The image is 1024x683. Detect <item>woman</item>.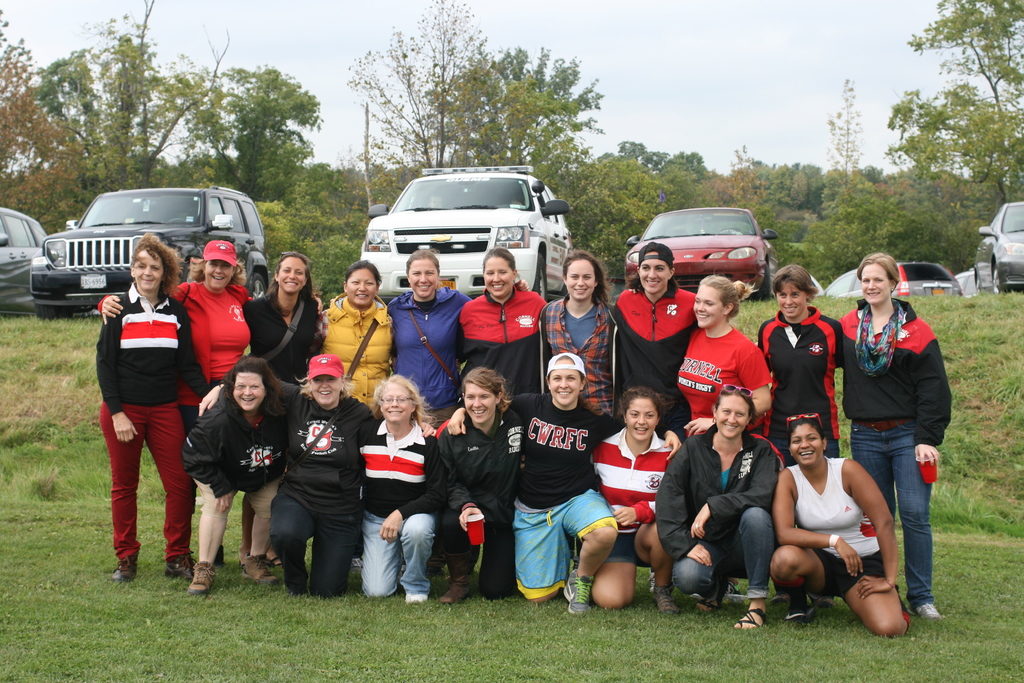
Detection: [x1=540, y1=244, x2=612, y2=414].
